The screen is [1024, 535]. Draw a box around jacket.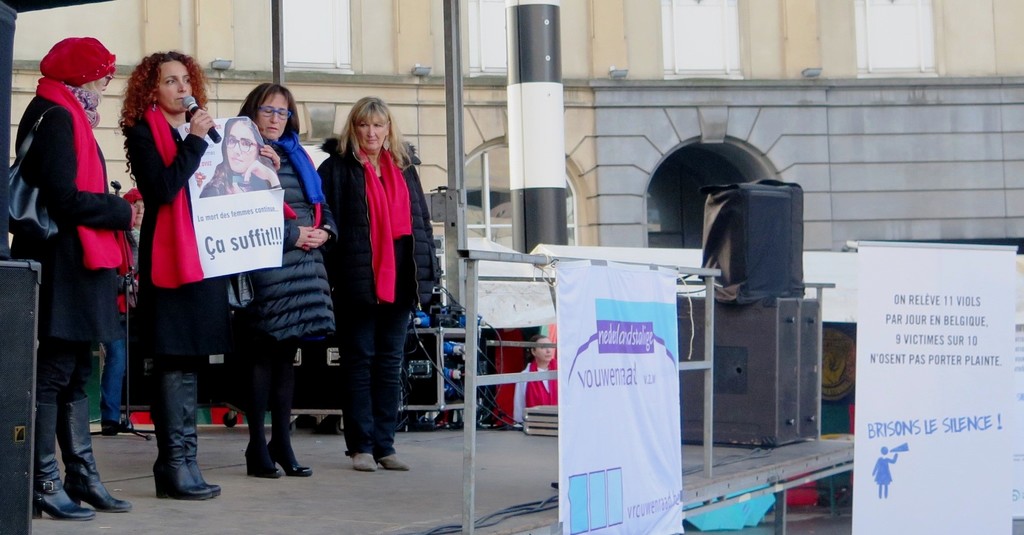
bbox=(13, 94, 120, 354).
